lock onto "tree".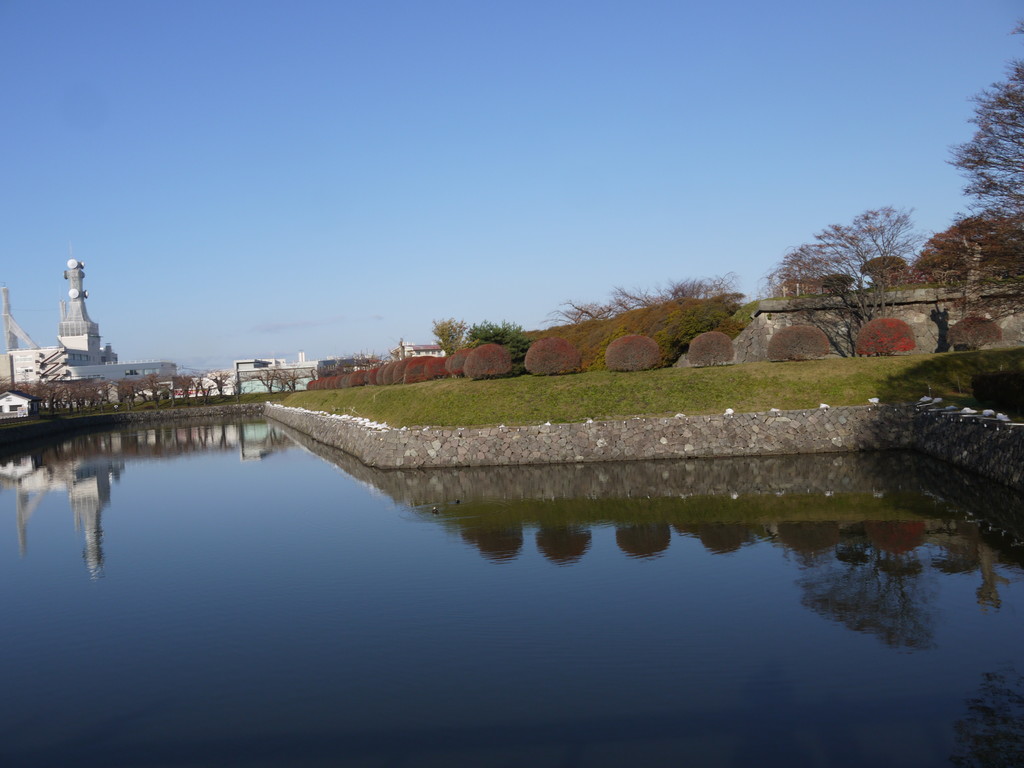
Locked: (242,368,296,401).
